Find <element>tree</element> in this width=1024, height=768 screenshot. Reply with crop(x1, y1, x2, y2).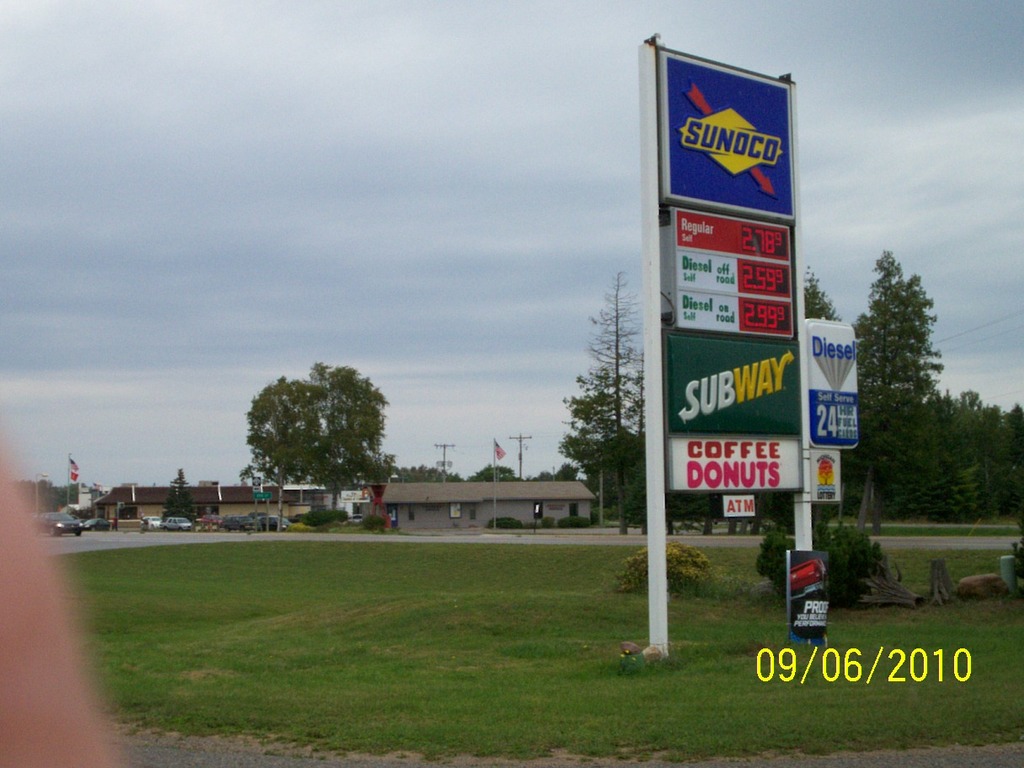
crop(534, 466, 583, 482).
